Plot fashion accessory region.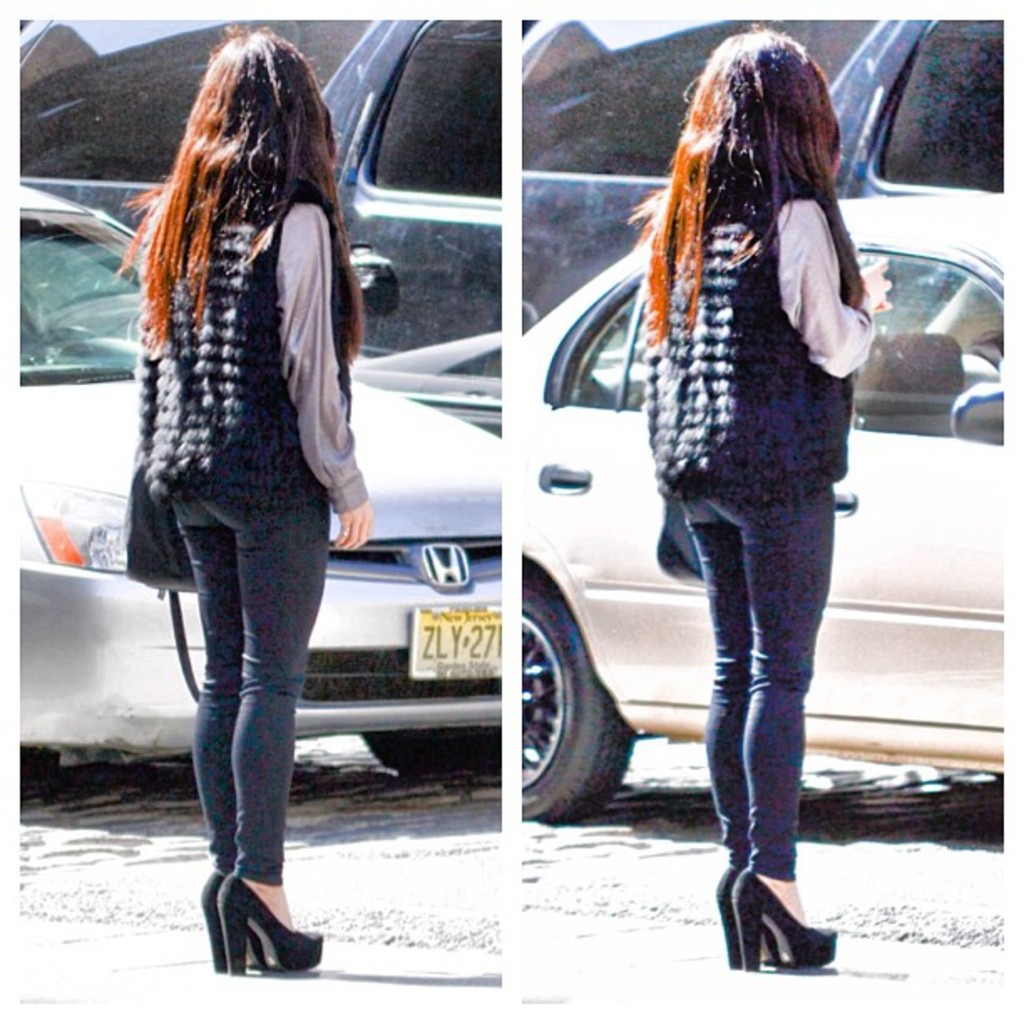
Plotted at left=733, top=867, right=840, bottom=965.
